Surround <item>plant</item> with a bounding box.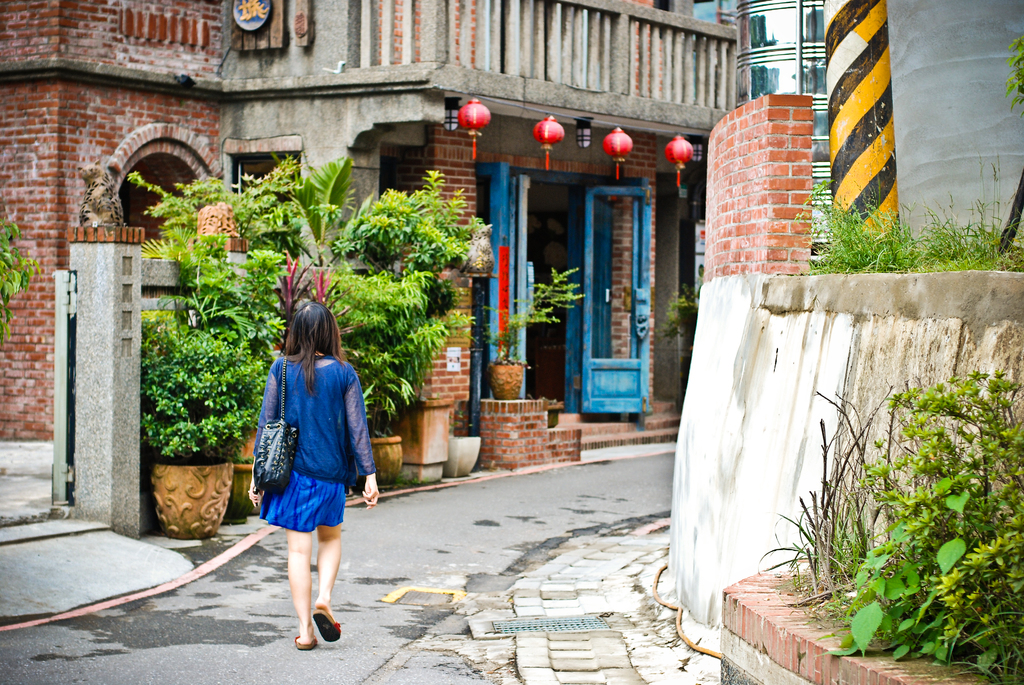
detection(668, 283, 698, 346).
